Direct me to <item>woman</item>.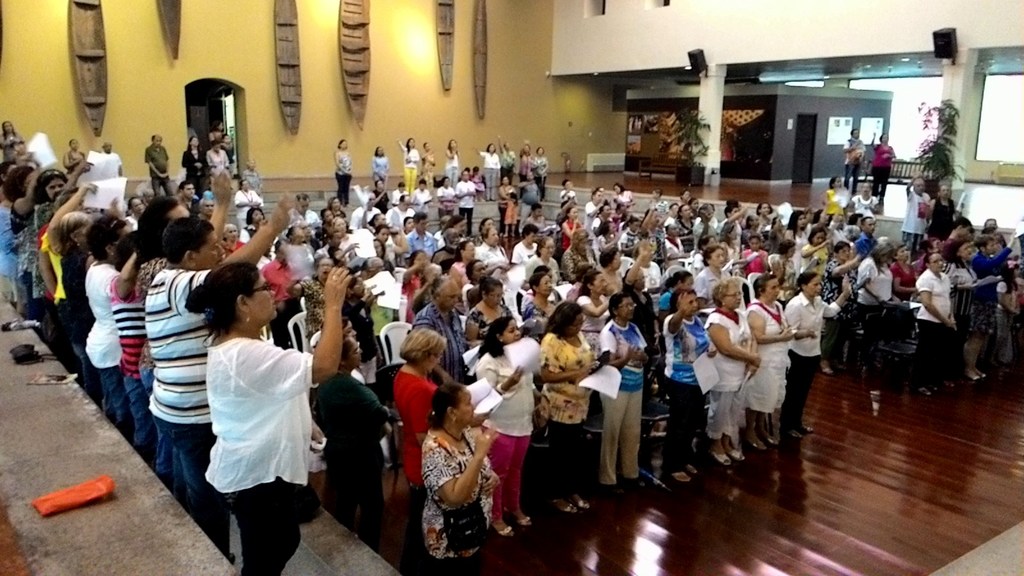
Direction: Rect(69, 139, 92, 179).
